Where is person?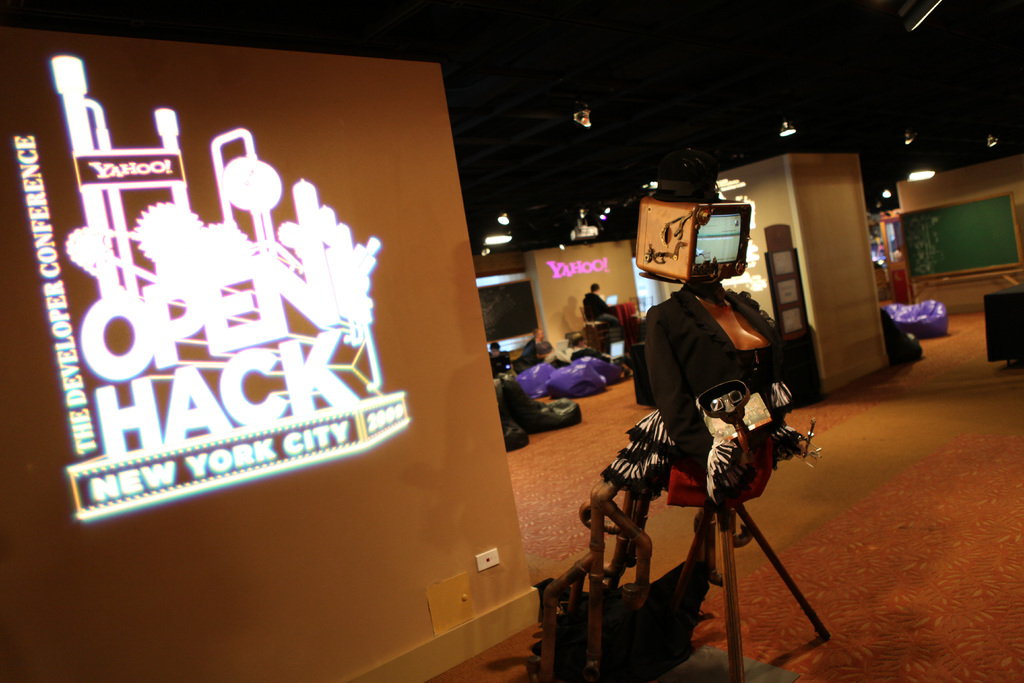
BBox(582, 280, 623, 329).
